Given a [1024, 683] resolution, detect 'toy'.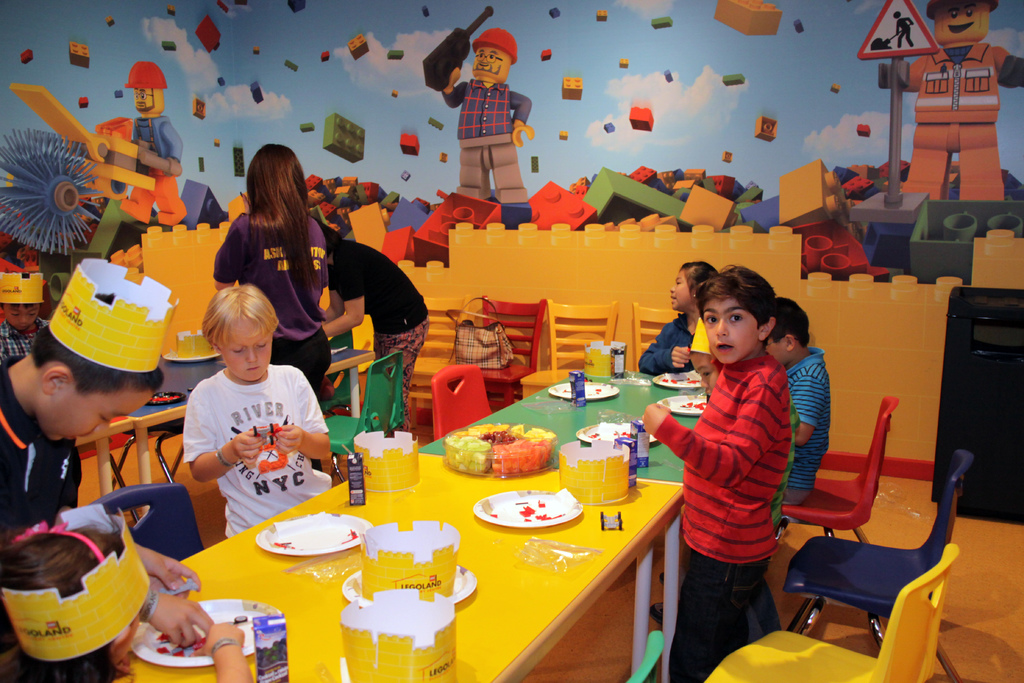
(230, 414, 294, 473).
